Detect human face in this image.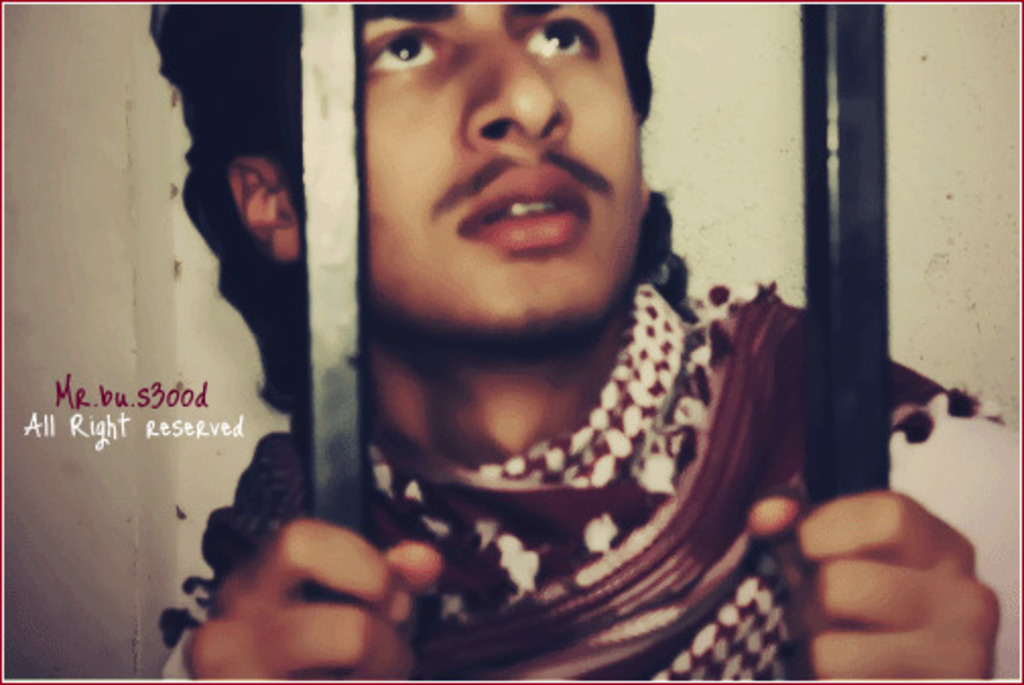
Detection: select_region(366, 0, 646, 344).
